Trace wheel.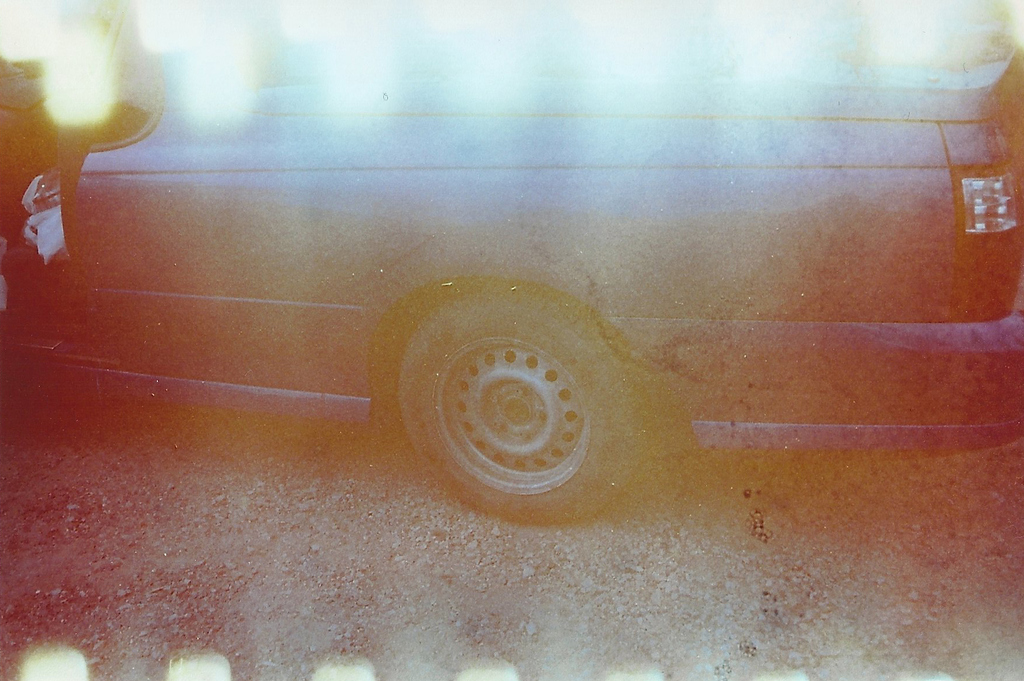
Traced to rect(394, 273, 652, 532).
